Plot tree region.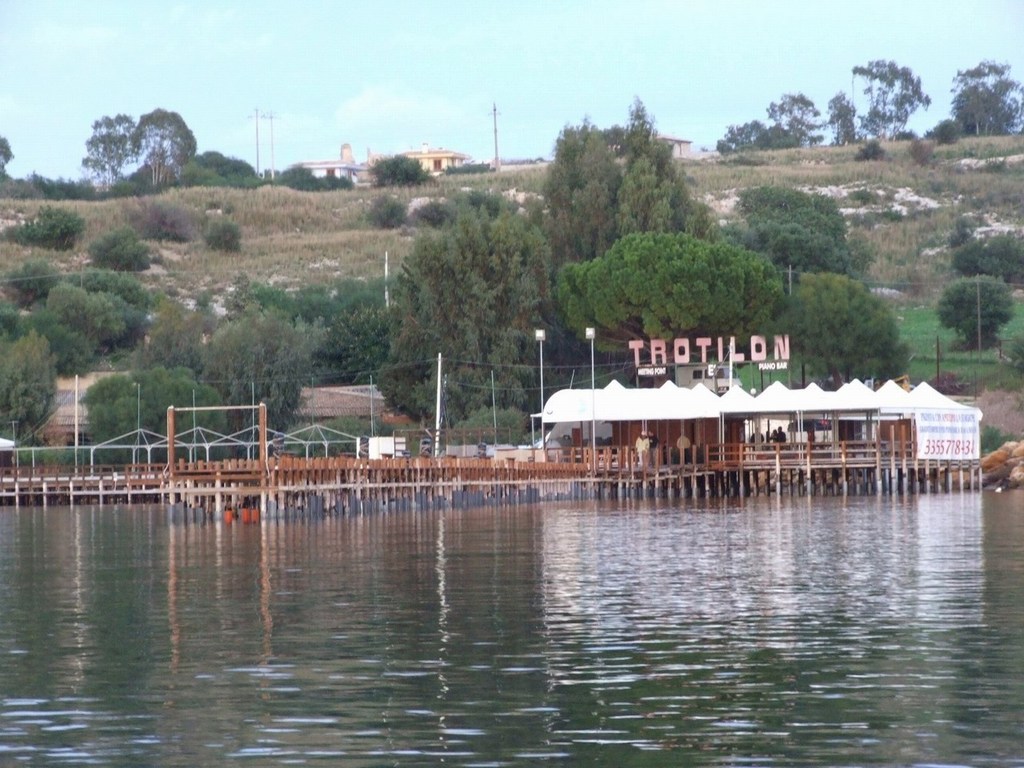
Plotted at locate(931, 62, 1023, 138).
